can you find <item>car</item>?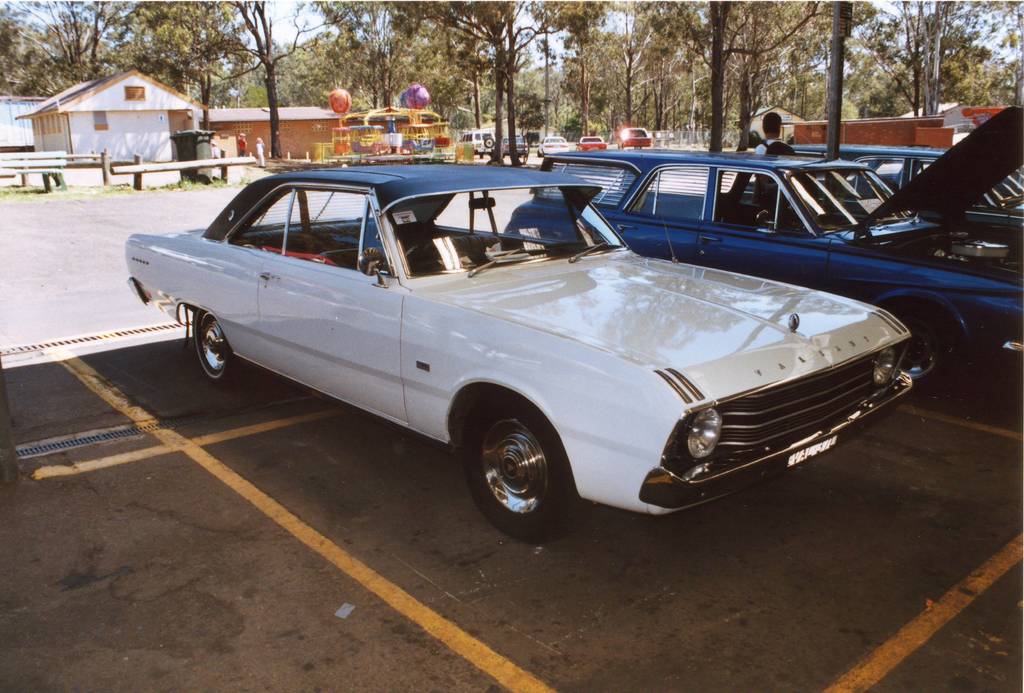
Yes, bounding box: box(574, 133, 609, 152).
